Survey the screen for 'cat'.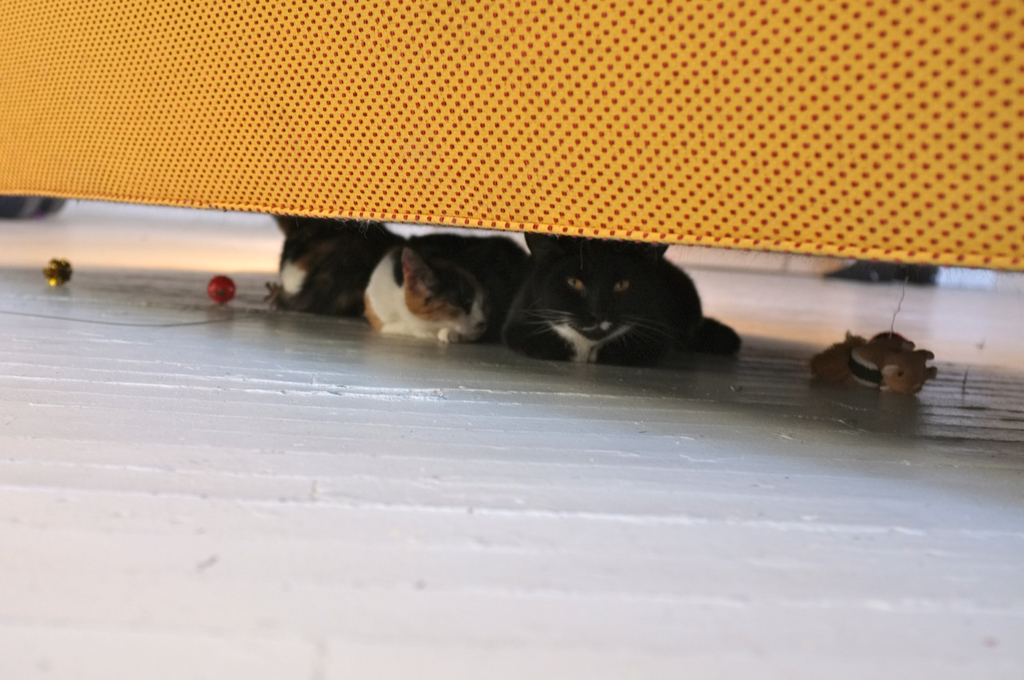
Survey found: <bbox>359, 236, 525, 343</bbox>.
